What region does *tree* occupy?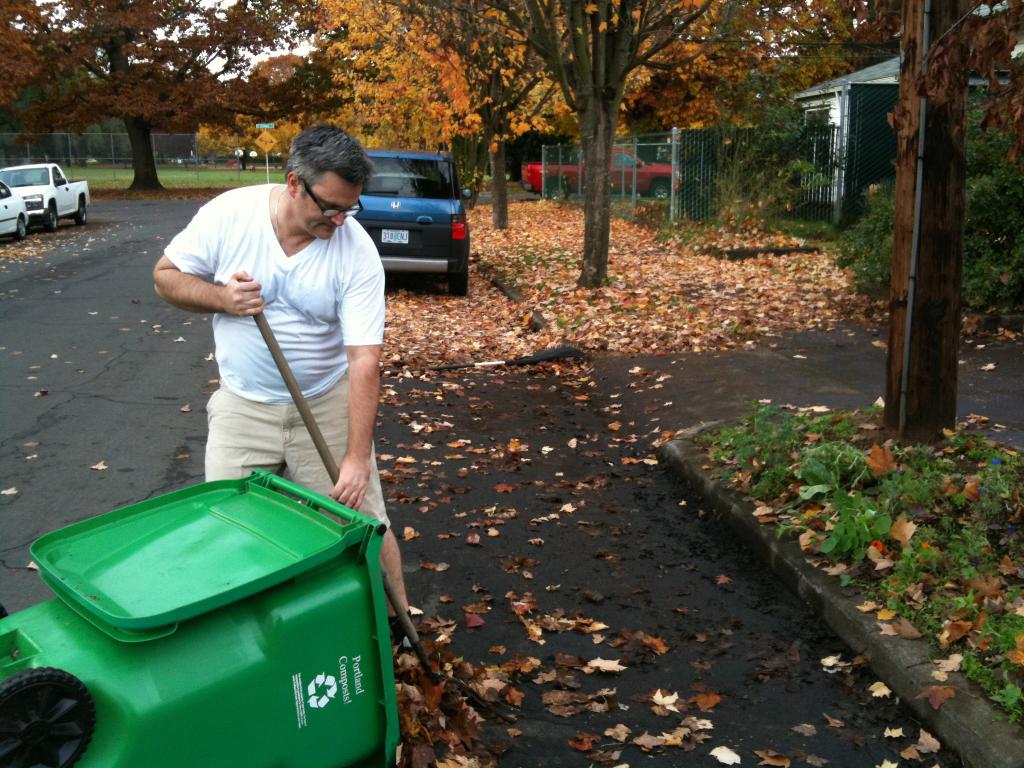
(left=318, top=0, right=522, bottom=207).
